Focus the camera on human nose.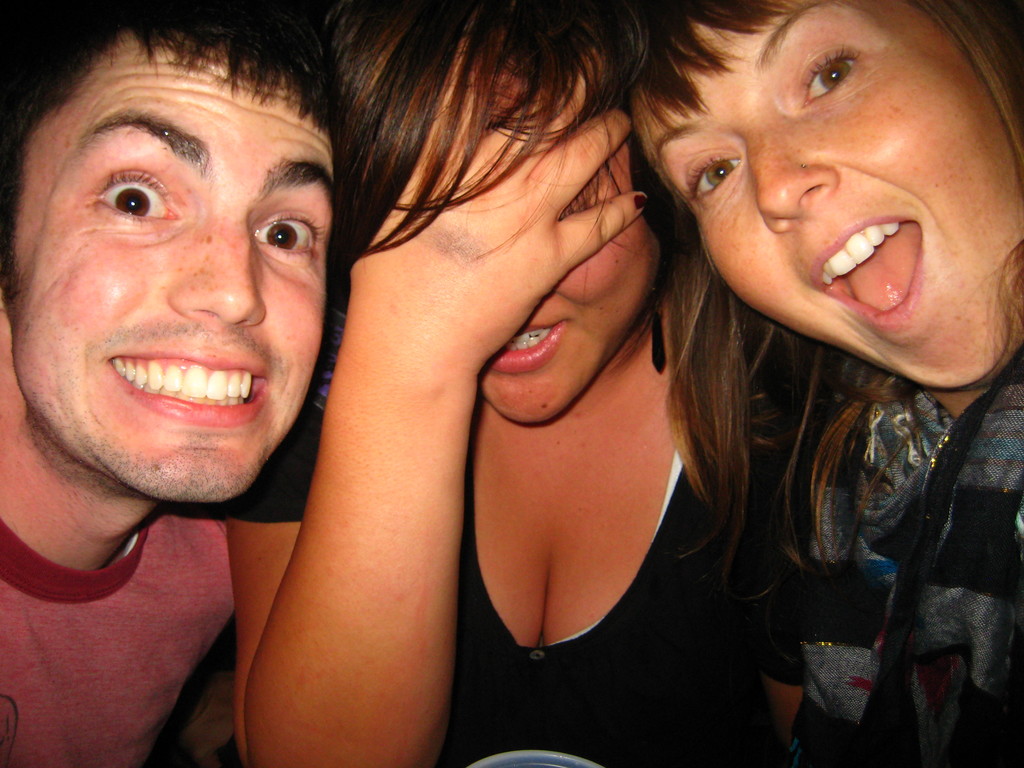
Focus region: BBox(750, 127, 838, 237).
